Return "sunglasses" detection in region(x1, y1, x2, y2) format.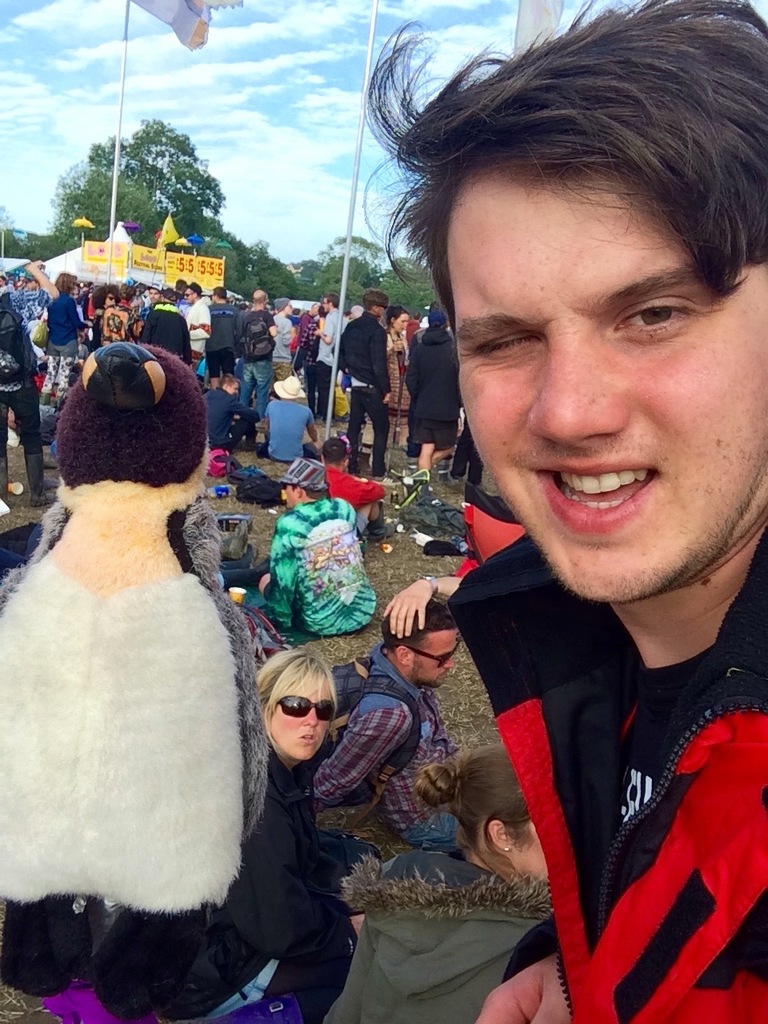
region(274, 691, 336, 722).
